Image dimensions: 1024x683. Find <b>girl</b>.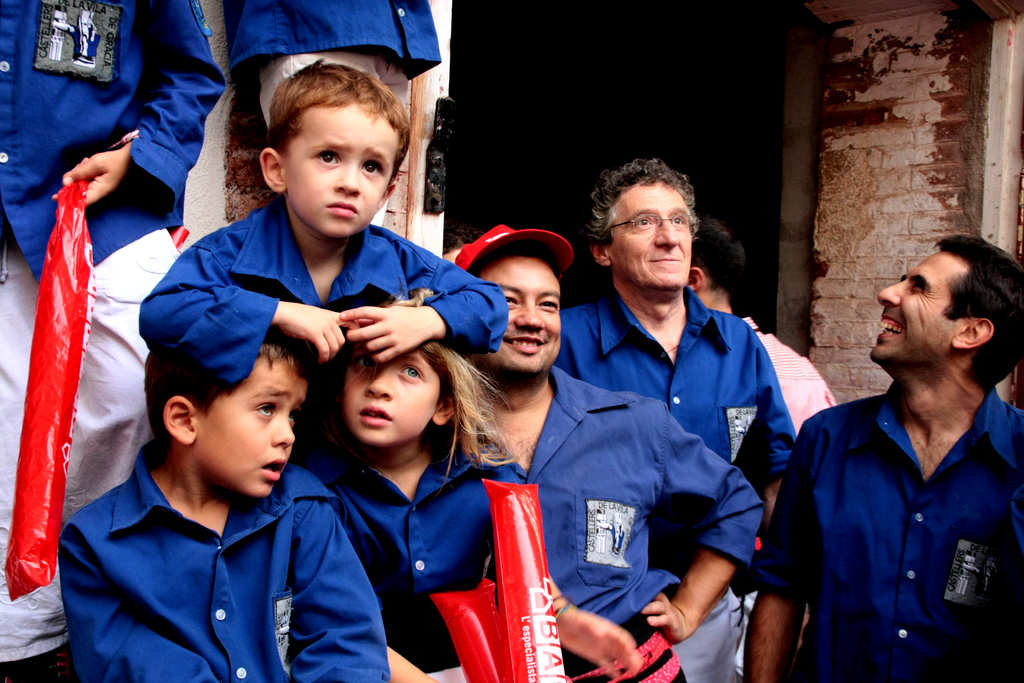
[307, 295, 530, 682].
